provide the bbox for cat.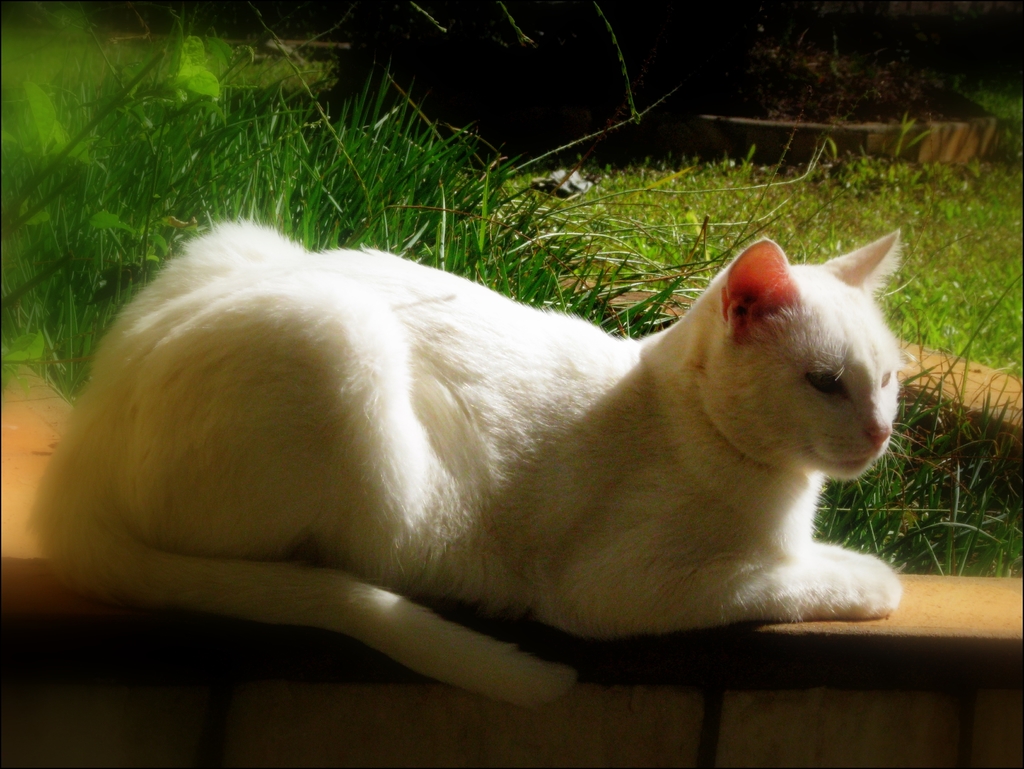
[left=25, top=212, right=922, bottom=715].
